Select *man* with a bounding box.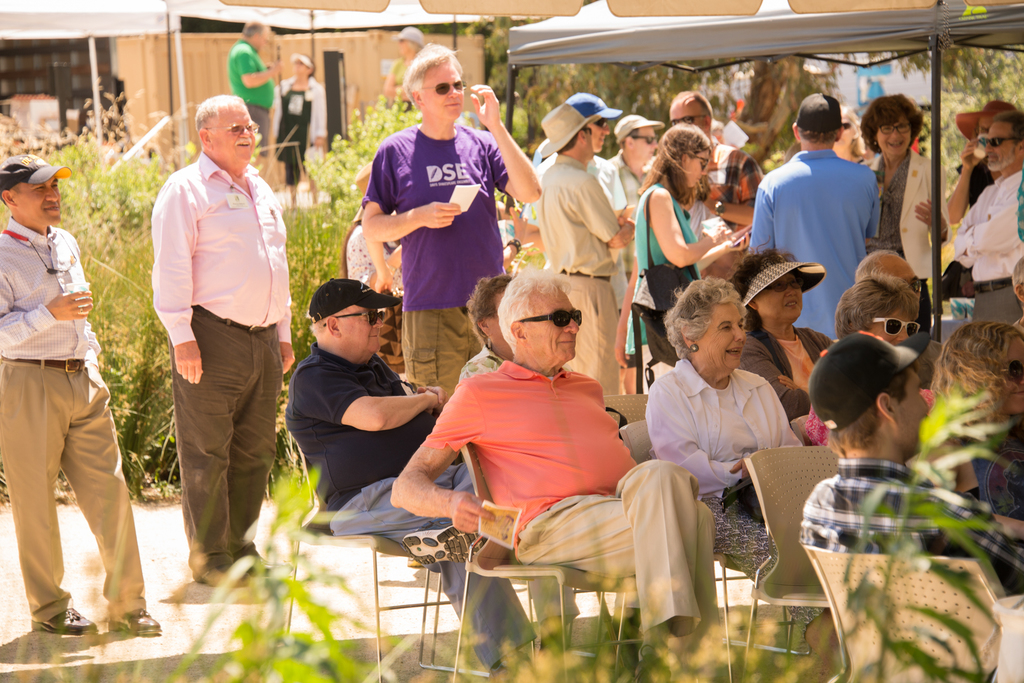
detection(950, 109, 1023, 321).
